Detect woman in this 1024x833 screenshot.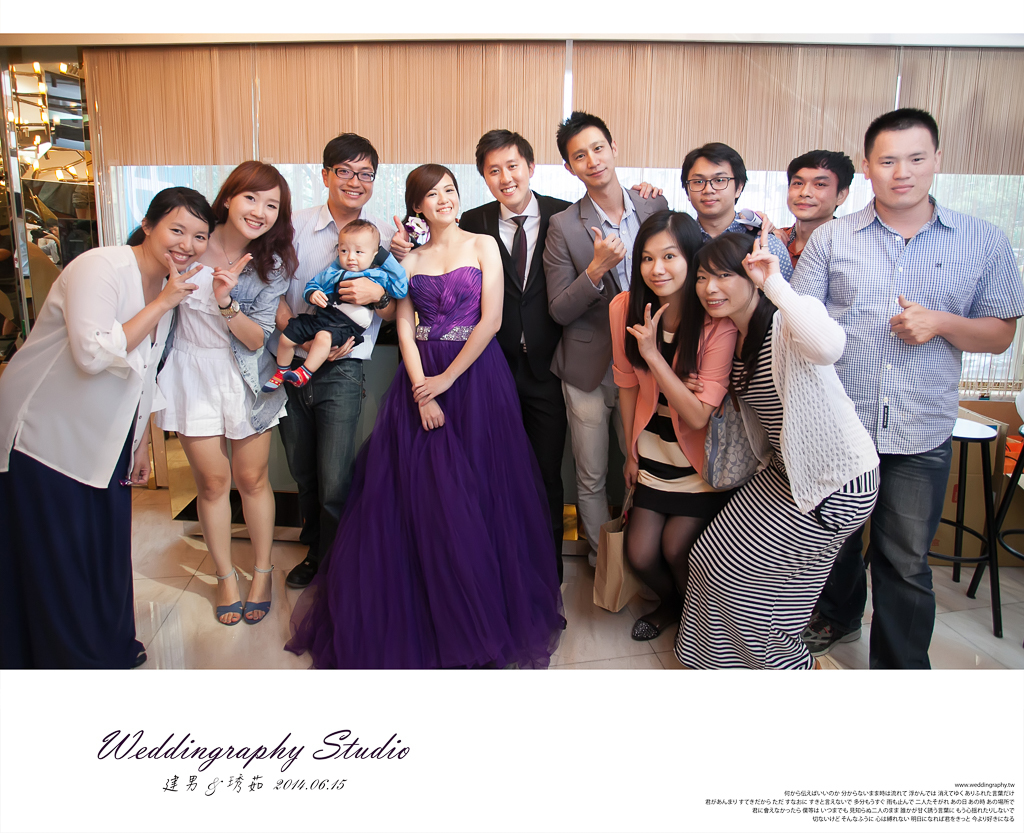
Detection: [left=0, top=184, right=215, bottom=672].
